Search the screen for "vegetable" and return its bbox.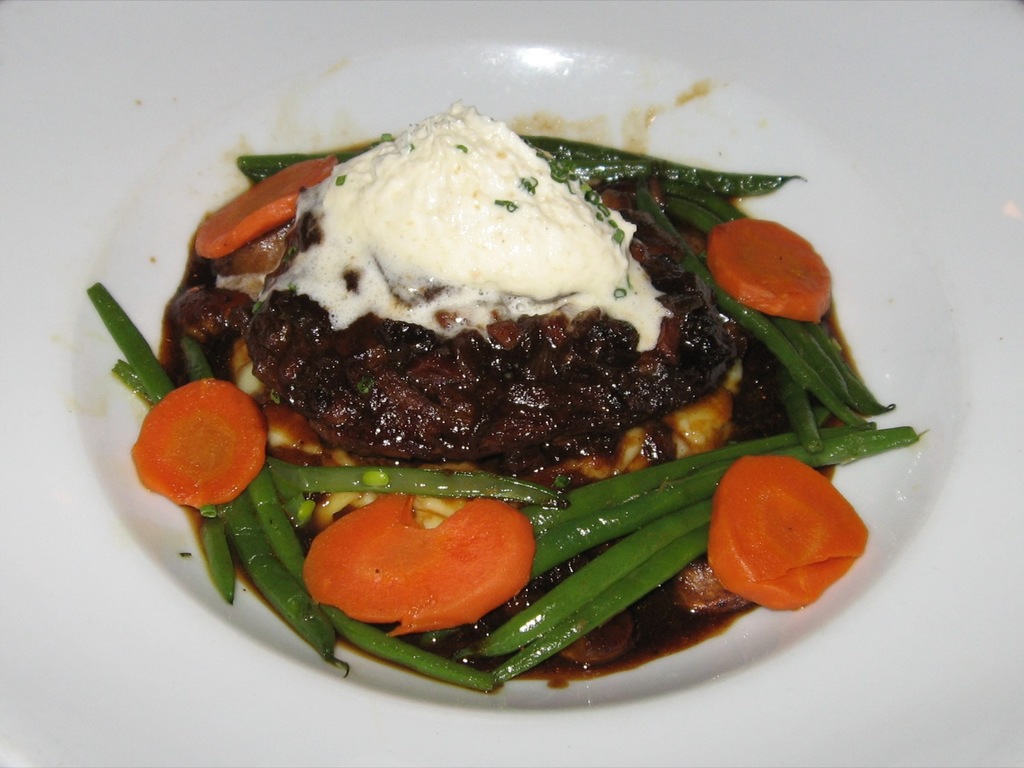
Found: 450/500/714/662.
